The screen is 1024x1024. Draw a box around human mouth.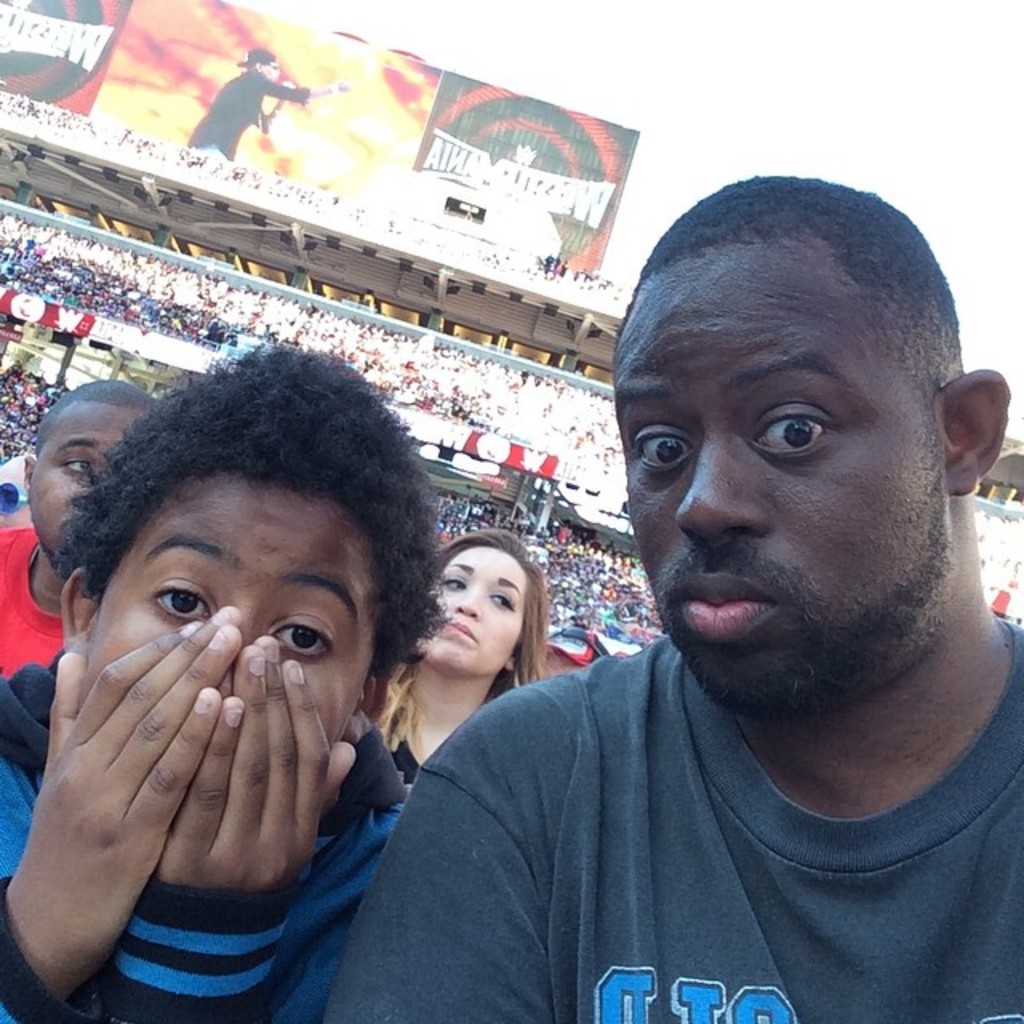
x1=442, y1=614, x2=485, y2=642.
